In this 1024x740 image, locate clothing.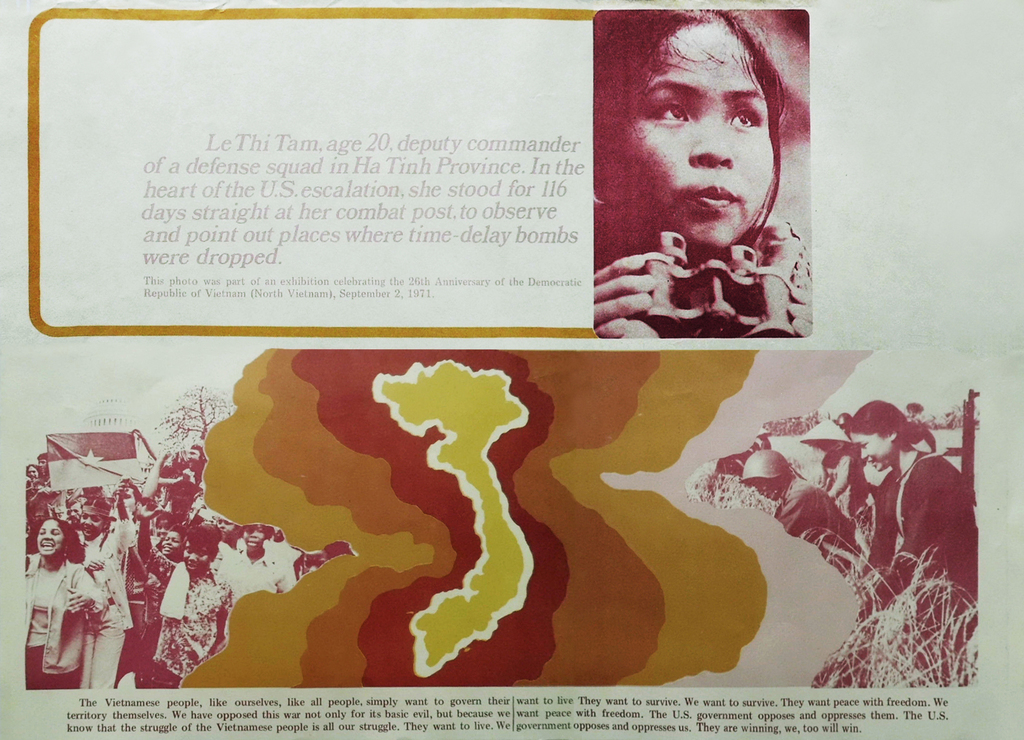
Bounding box: box(566, 167, 827, 340).
